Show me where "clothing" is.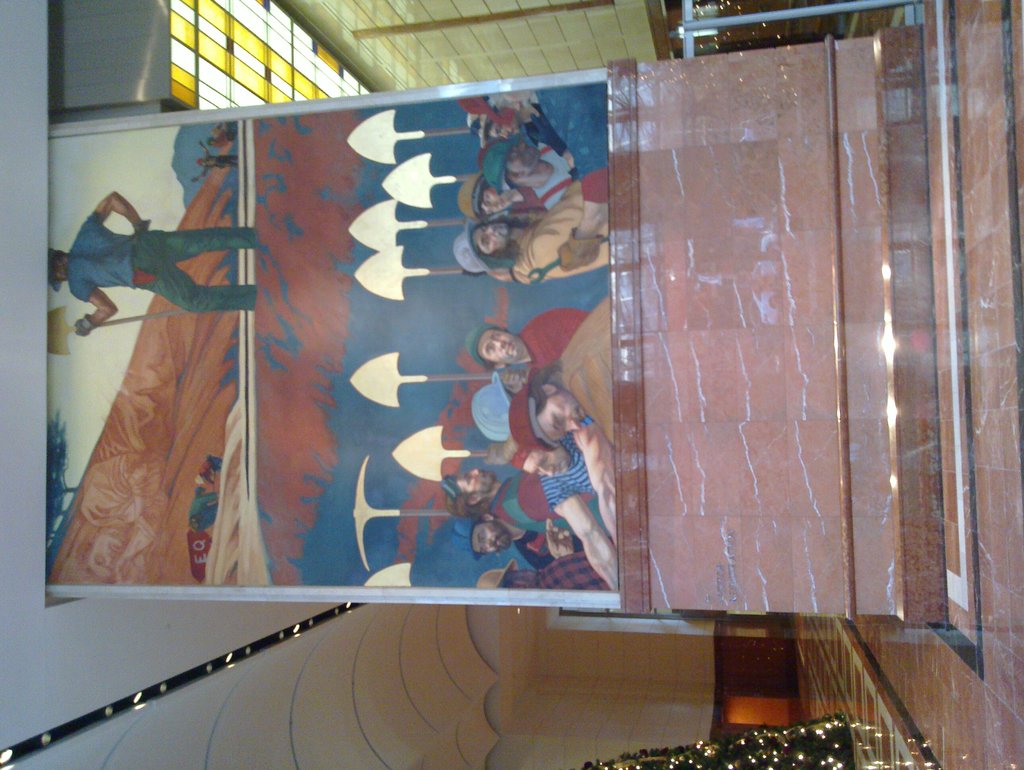
"clothing" is at rect(548, 291, 612, 443).
